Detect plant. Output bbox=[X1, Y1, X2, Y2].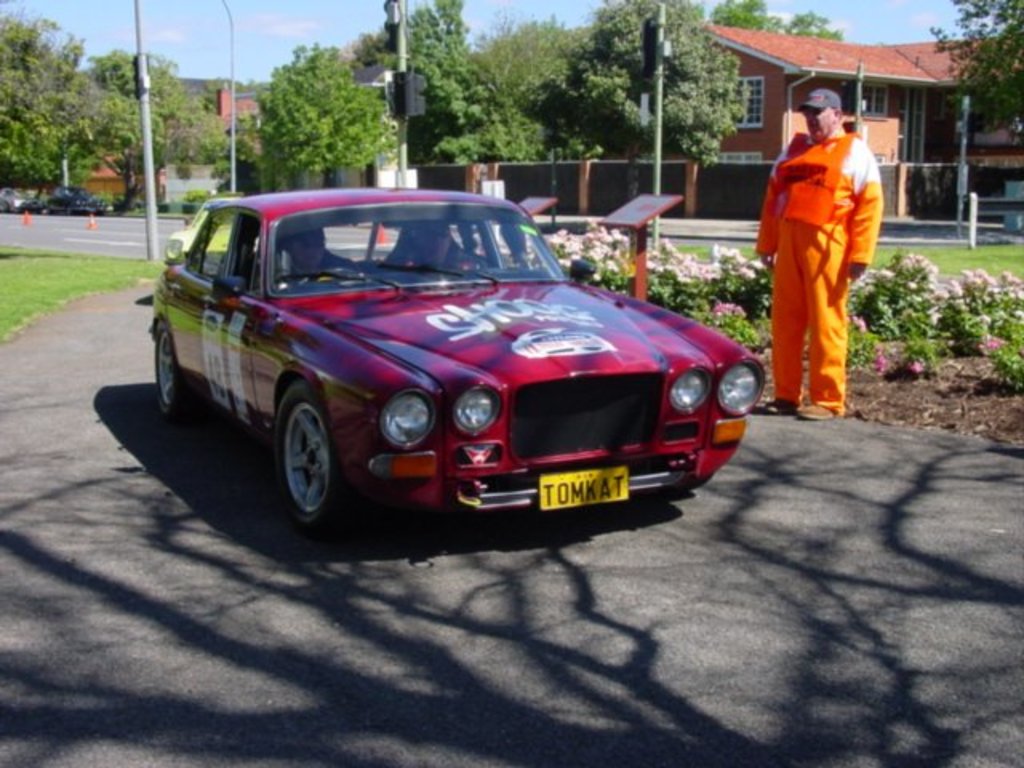
bbox=[134, 198, 181, 213].
